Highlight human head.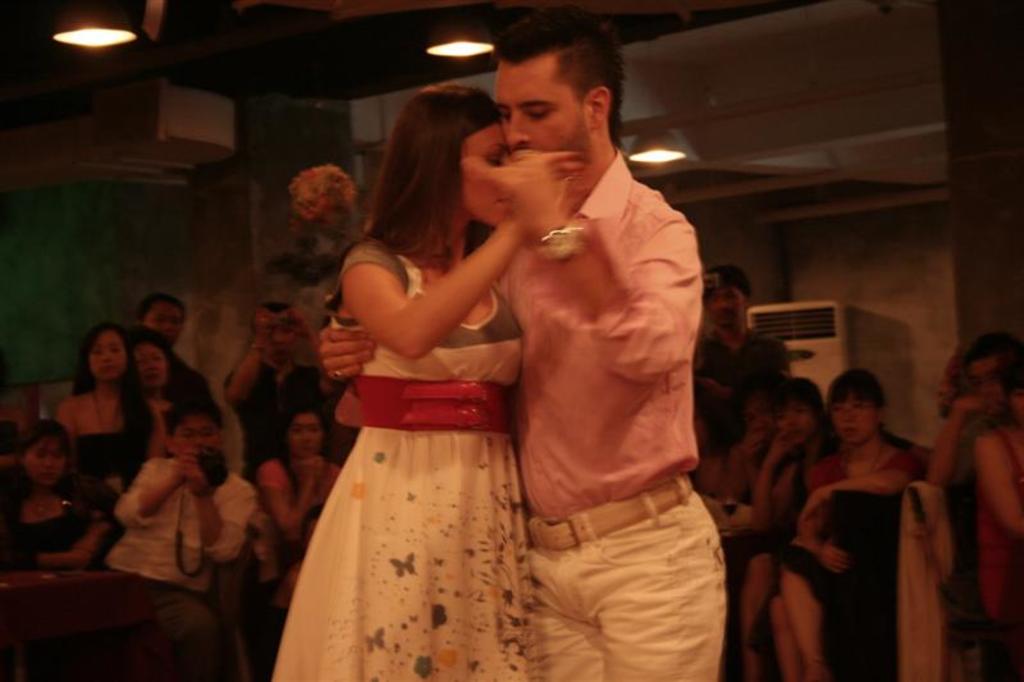
Highlighted region: detection(393, 82, 513, 228).
